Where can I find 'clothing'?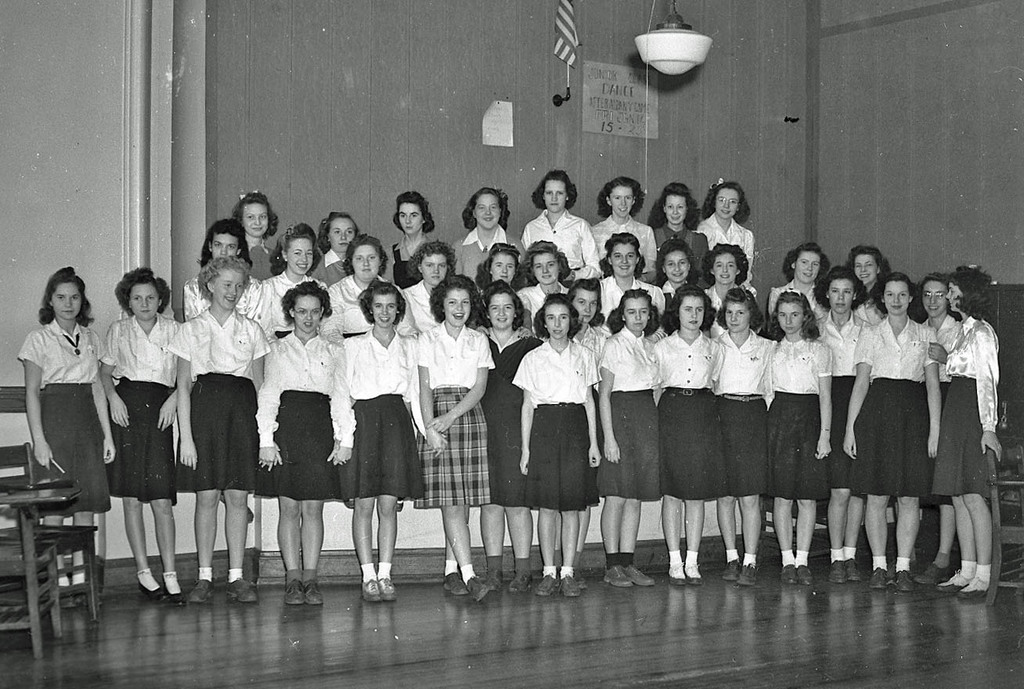
You can find it at 650,323,716,499.
